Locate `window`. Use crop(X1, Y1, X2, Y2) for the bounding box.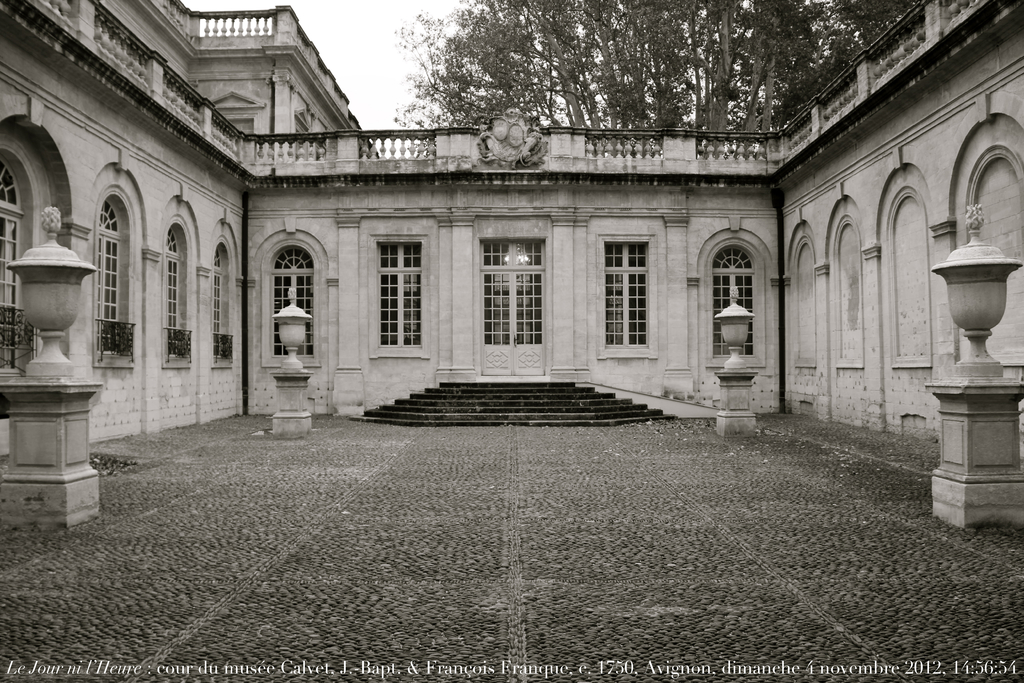
crop(0, 108, 77, 417).
